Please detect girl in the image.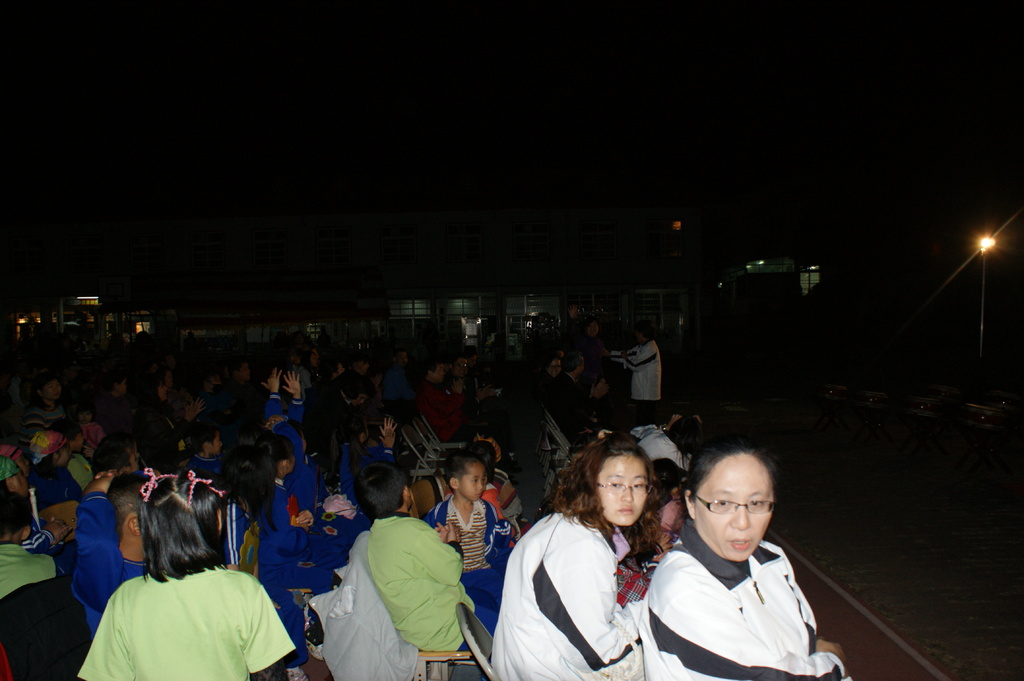
<box>247,431,306,680</box>.
